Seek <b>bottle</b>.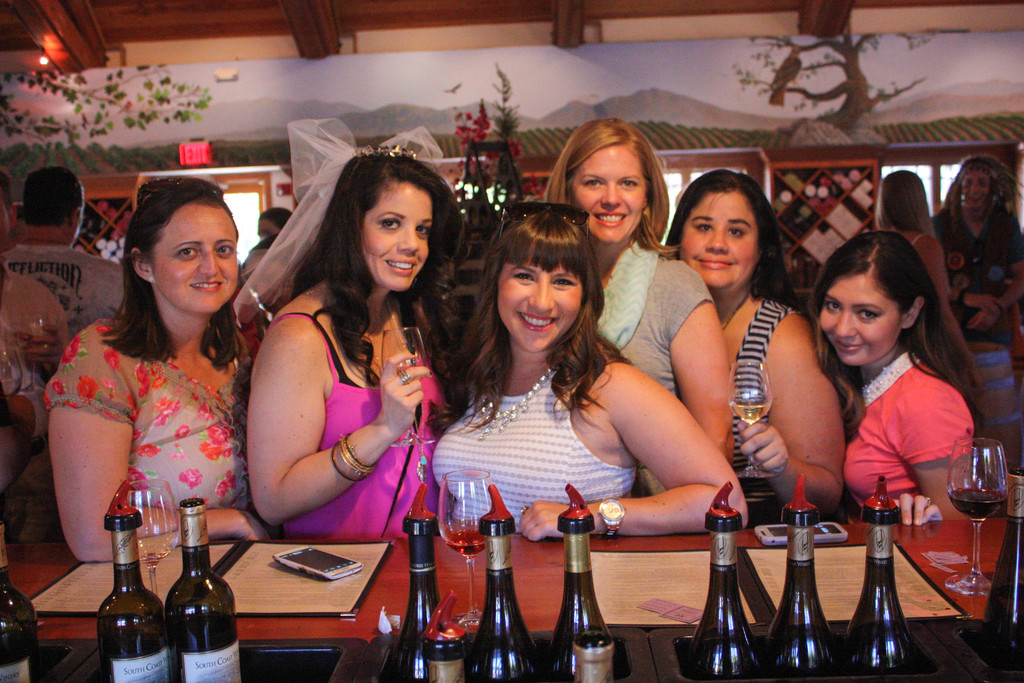
locate(170, 497, 247, 682).
